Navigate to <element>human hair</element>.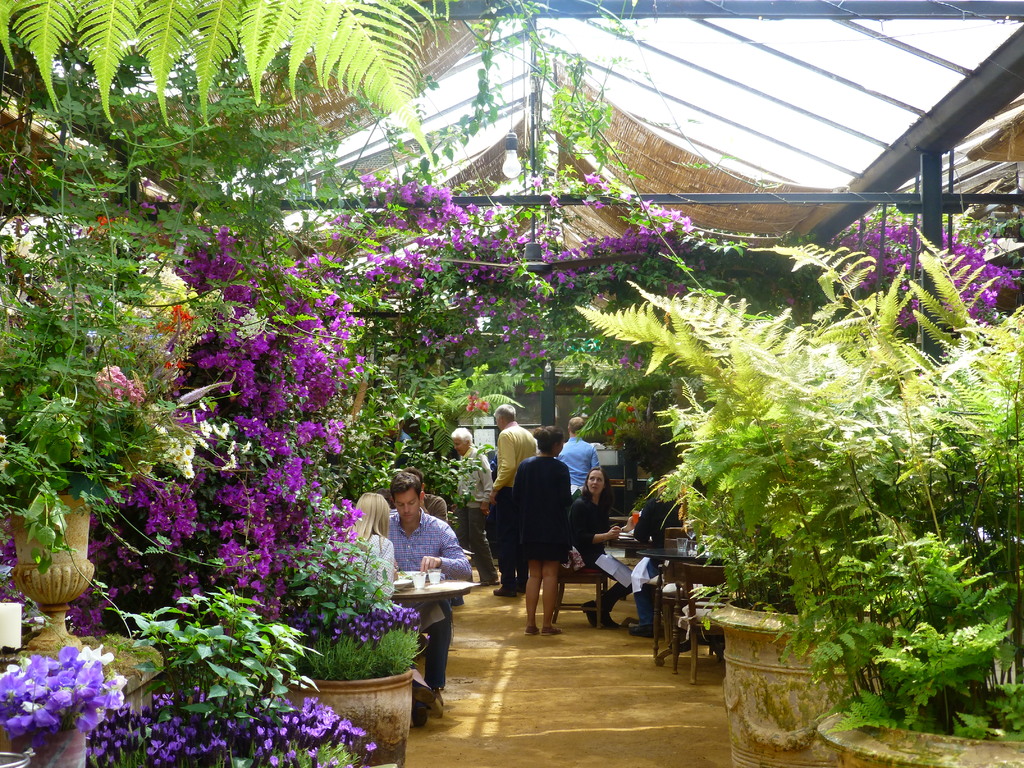
Navigation target: crop(493, 402, 518, 423).
